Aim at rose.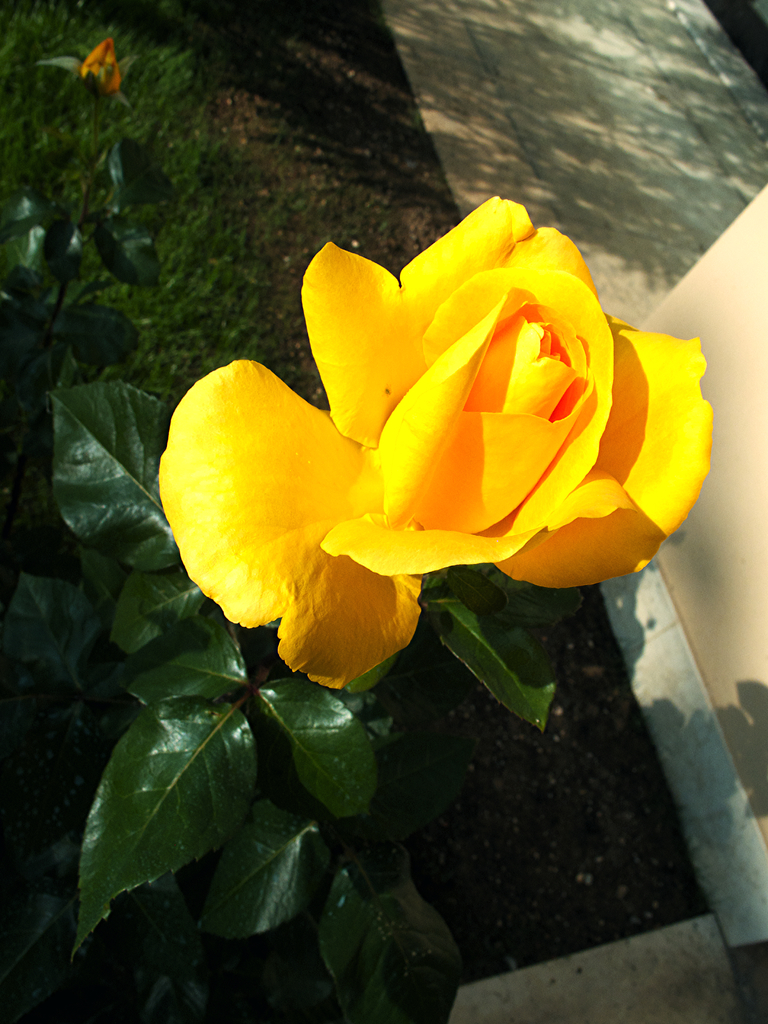
Aimed at box=[154, 192, 712, 692].
